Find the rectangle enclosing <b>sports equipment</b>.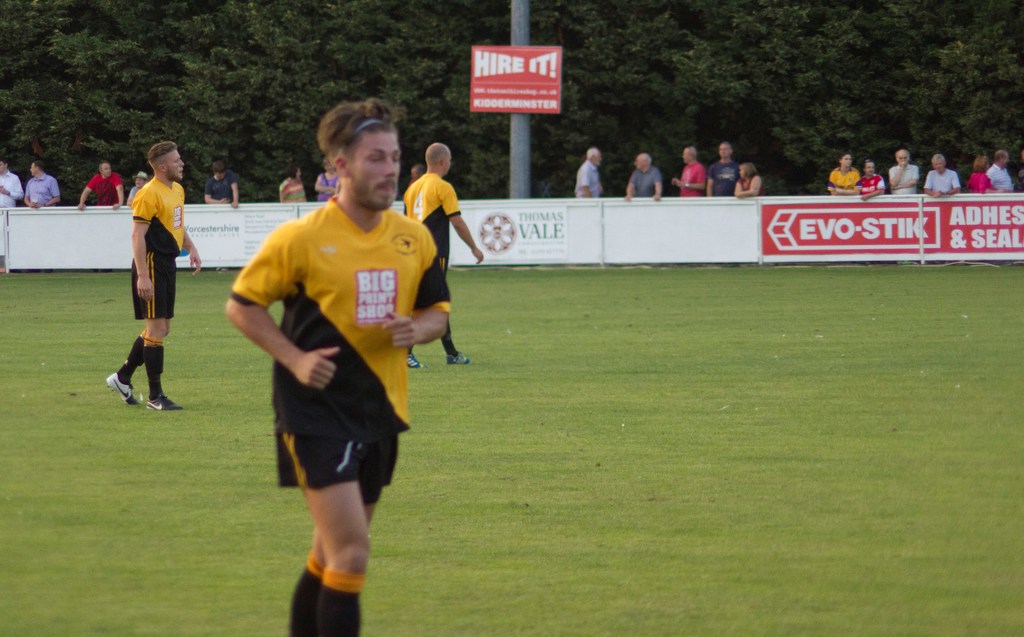
[left=408, top=355, right=425, bottom=367].
